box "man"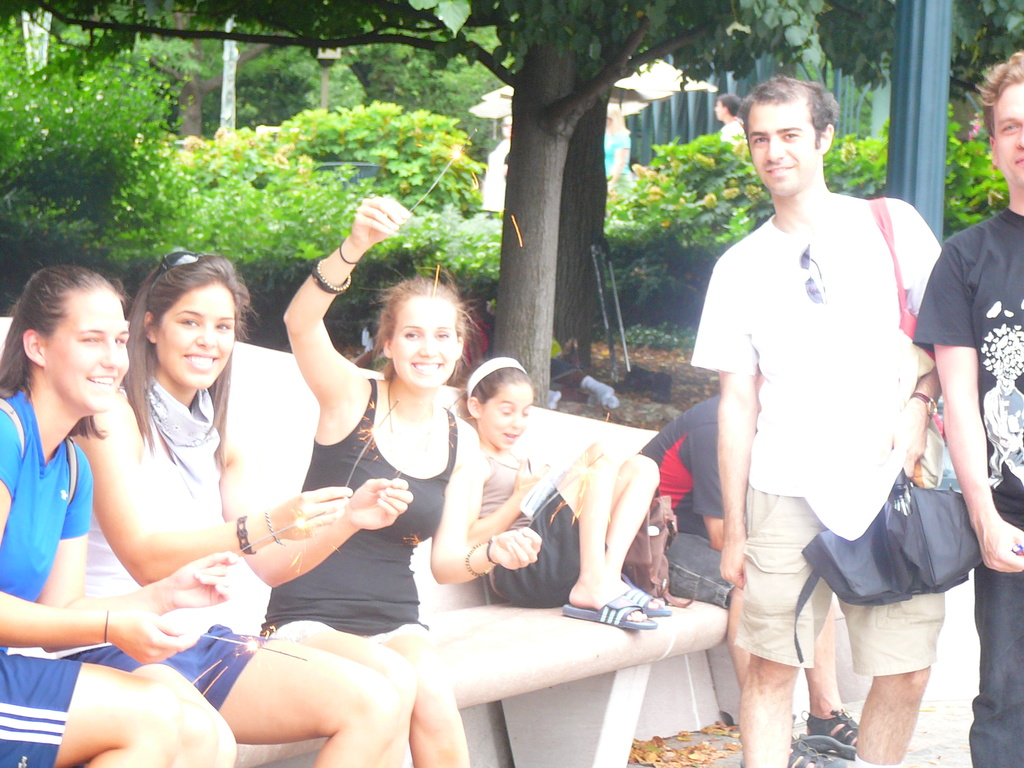
(x1=909, y1=51, x2=1023, y2=767)
